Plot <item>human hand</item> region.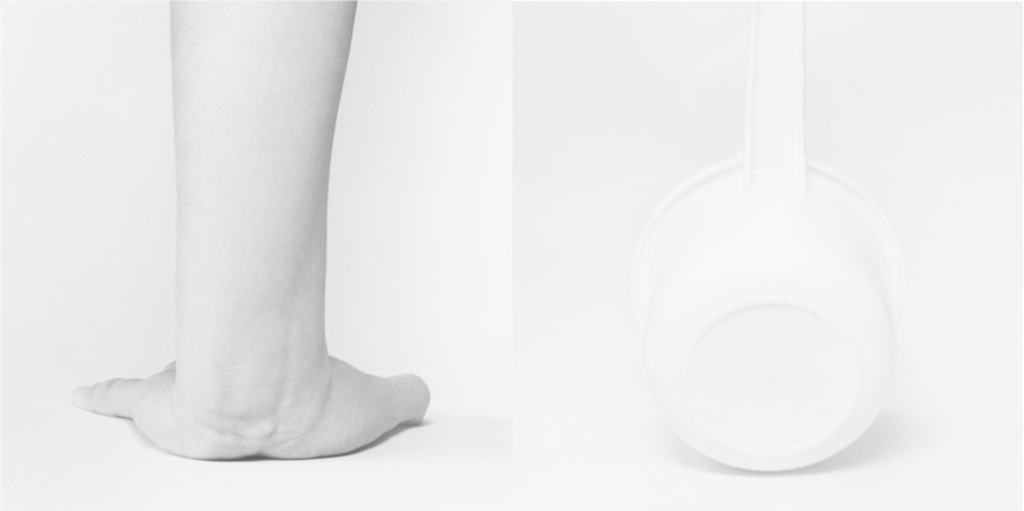
Plotted at box(82, 251, 423, 469).
